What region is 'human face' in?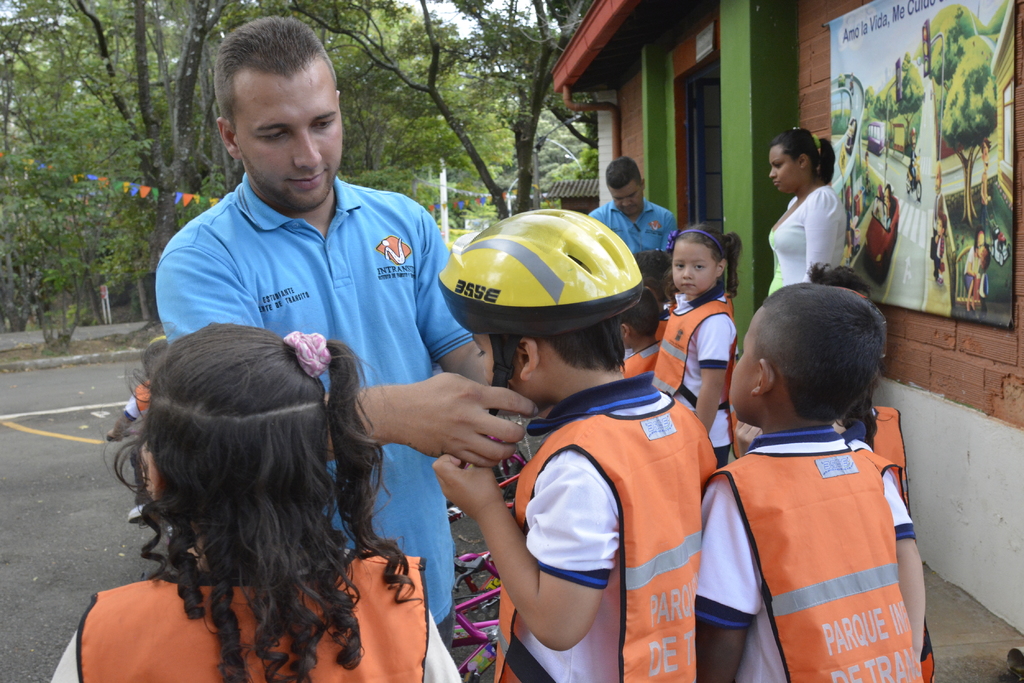
l=672, t=239, r=715, b=296.
